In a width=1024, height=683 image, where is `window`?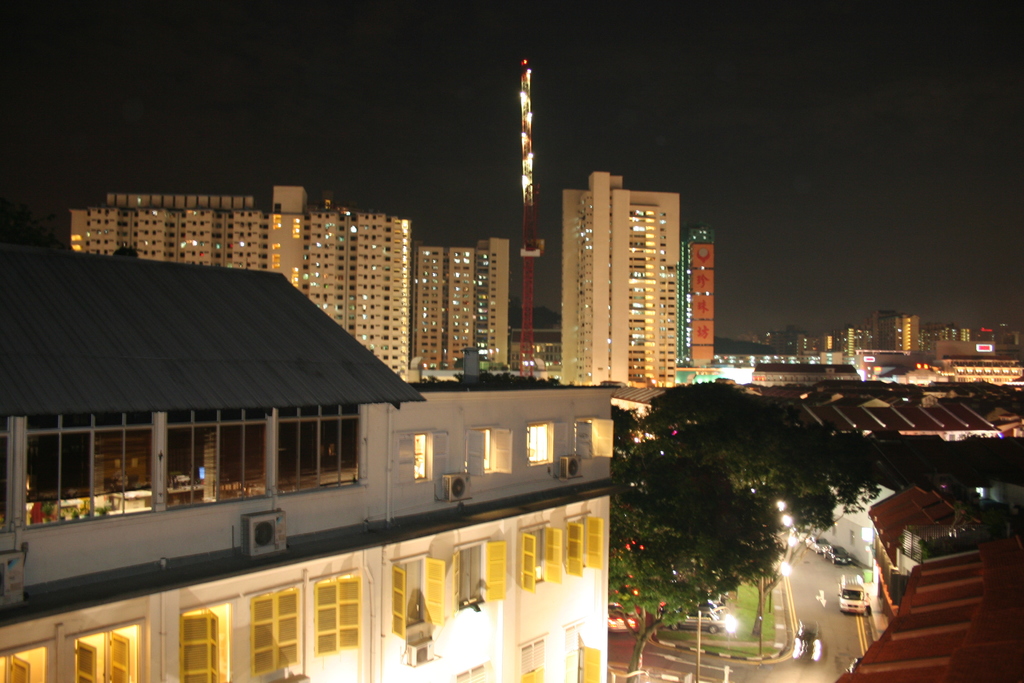
(520,520,563,586).
